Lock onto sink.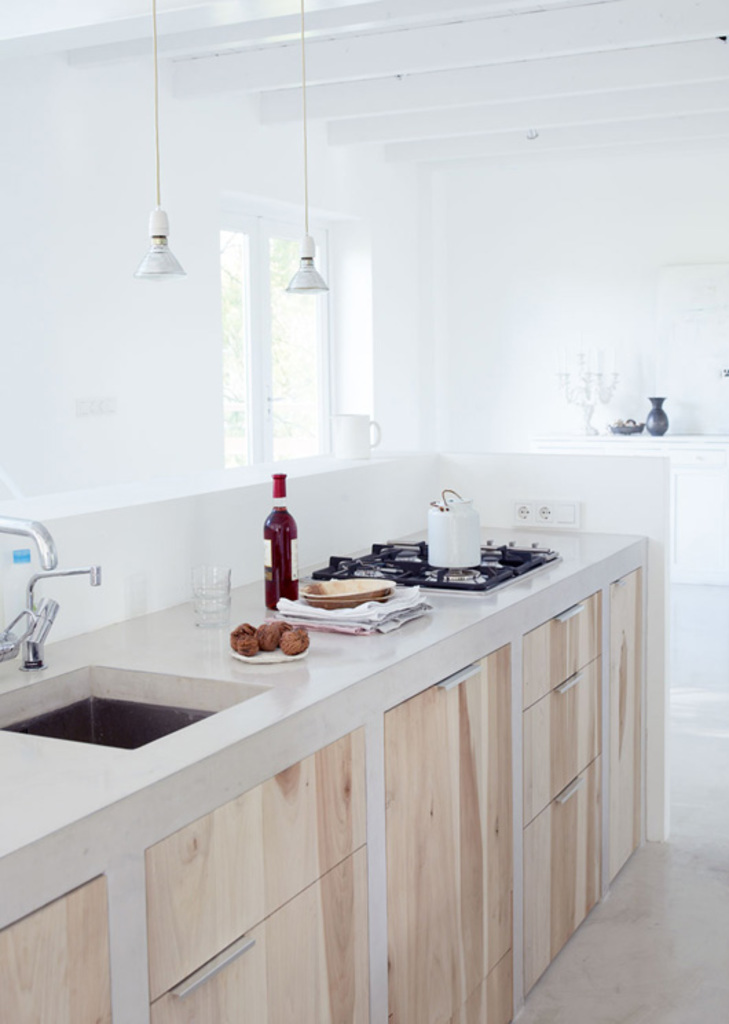
Locked: (x1=0, y1=562, x2=275, y2=753).
